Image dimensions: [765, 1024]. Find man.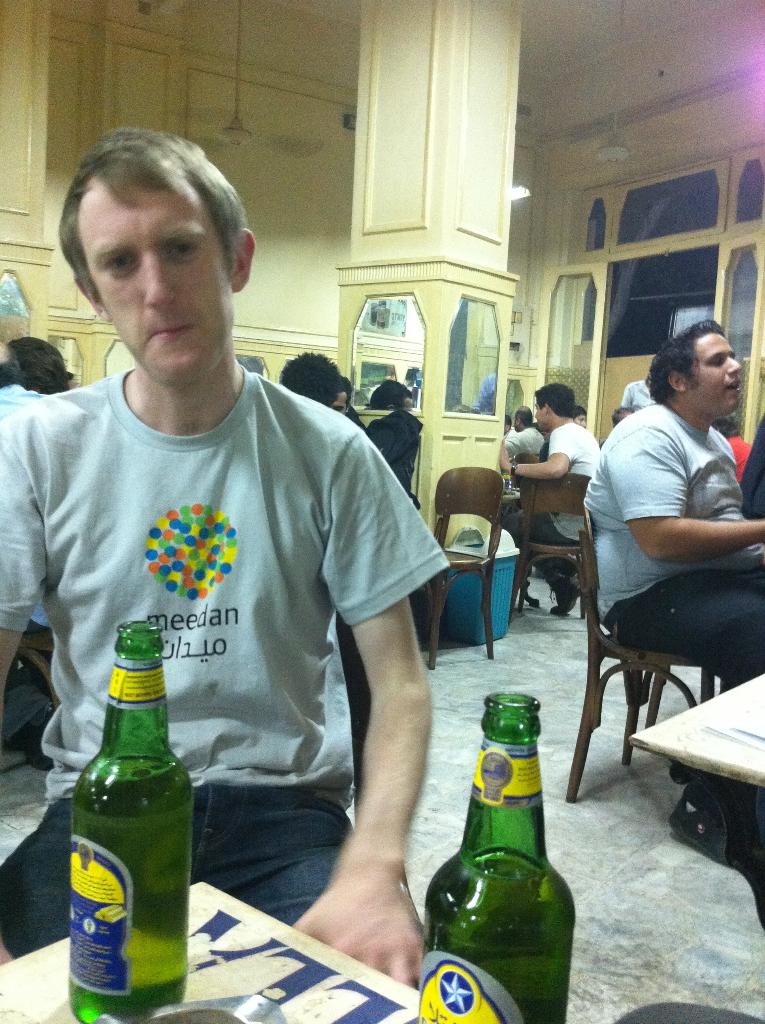
(31,150,466,1002).
